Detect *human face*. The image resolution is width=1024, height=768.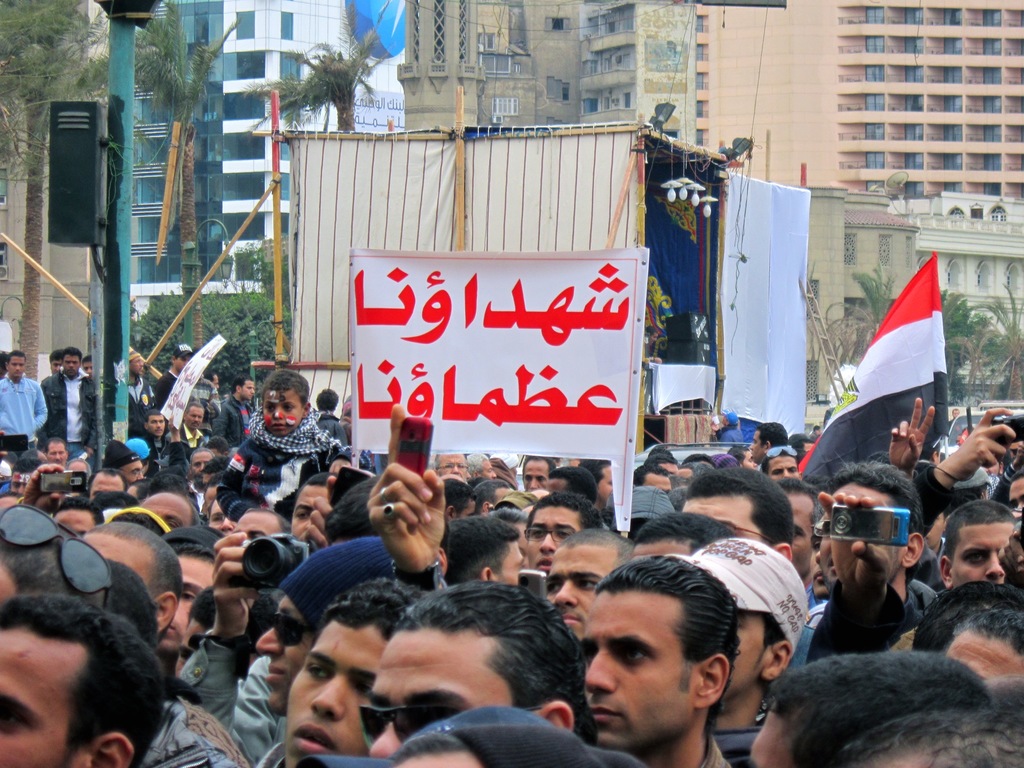
l=0, t=627, r=88, b=767.
